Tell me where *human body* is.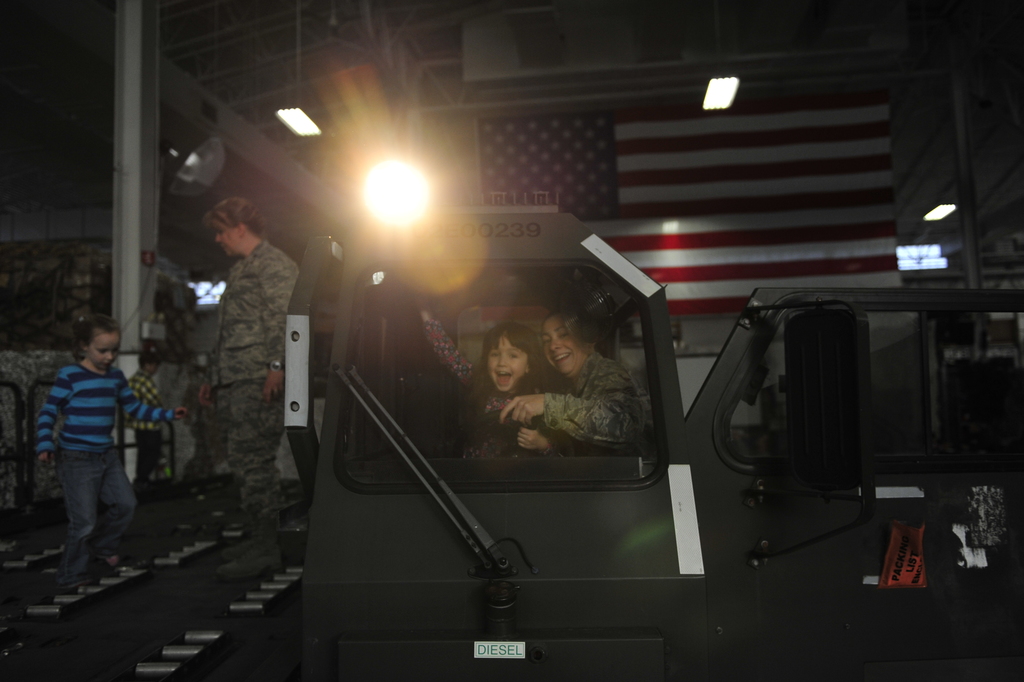
*human body* is at [x1=416, y1=291, x2=563, y2=463].
